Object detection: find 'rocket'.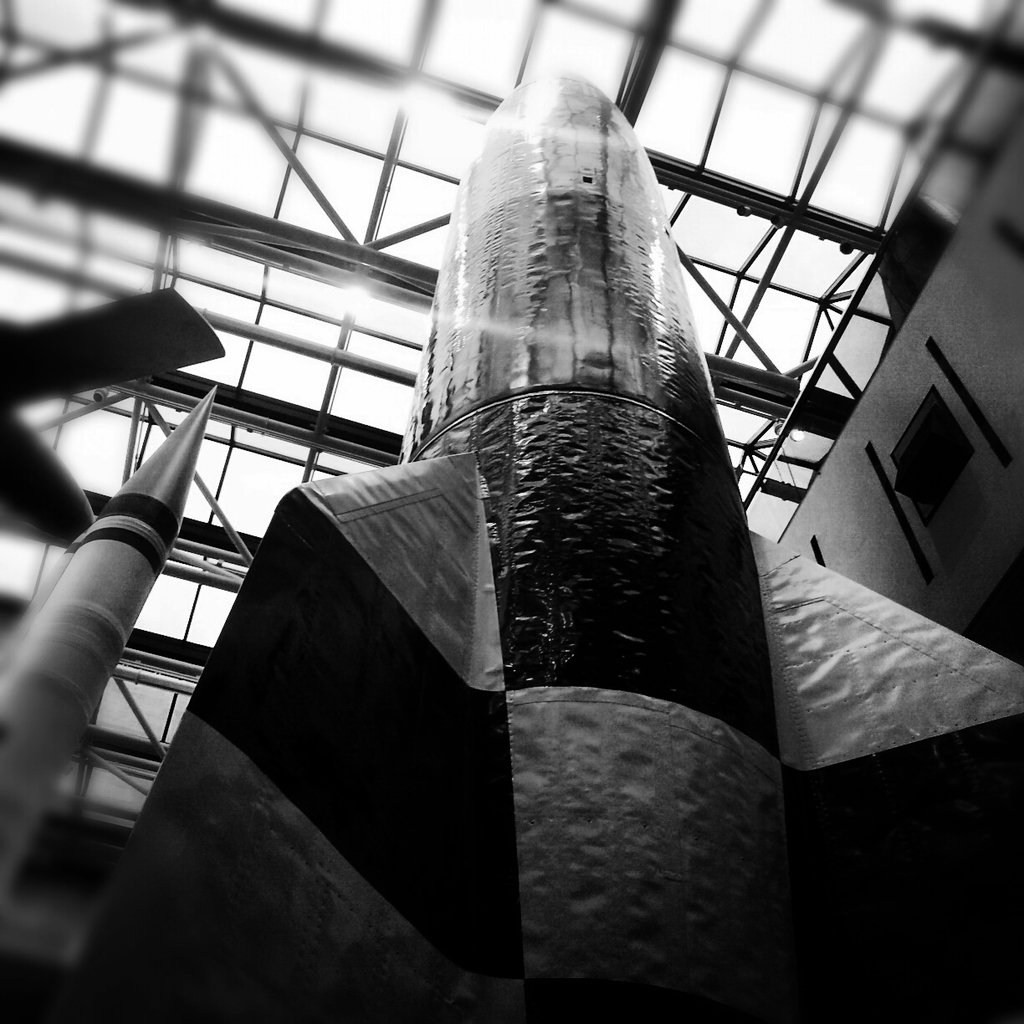
(left=128, top=73, right=1023, bottom=1023).
